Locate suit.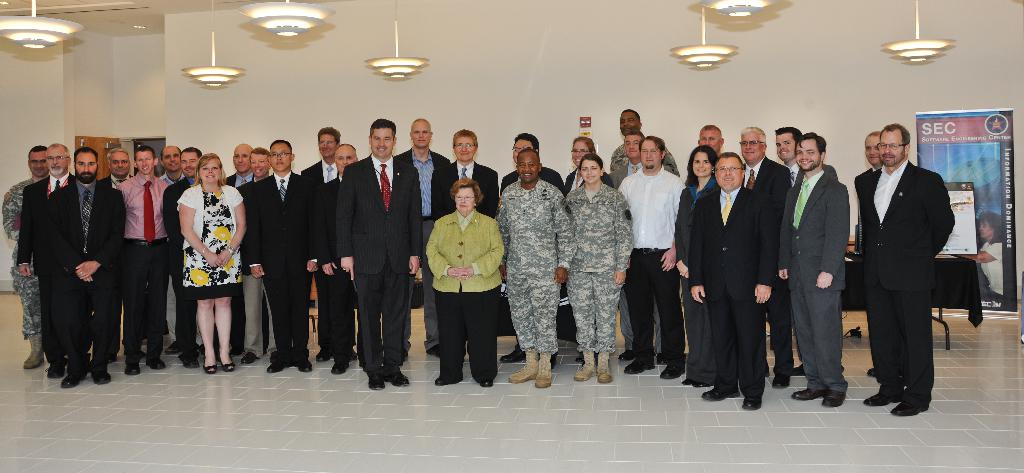
Bounding box: [x1=161, y1=175, x2=223, y2=359].
